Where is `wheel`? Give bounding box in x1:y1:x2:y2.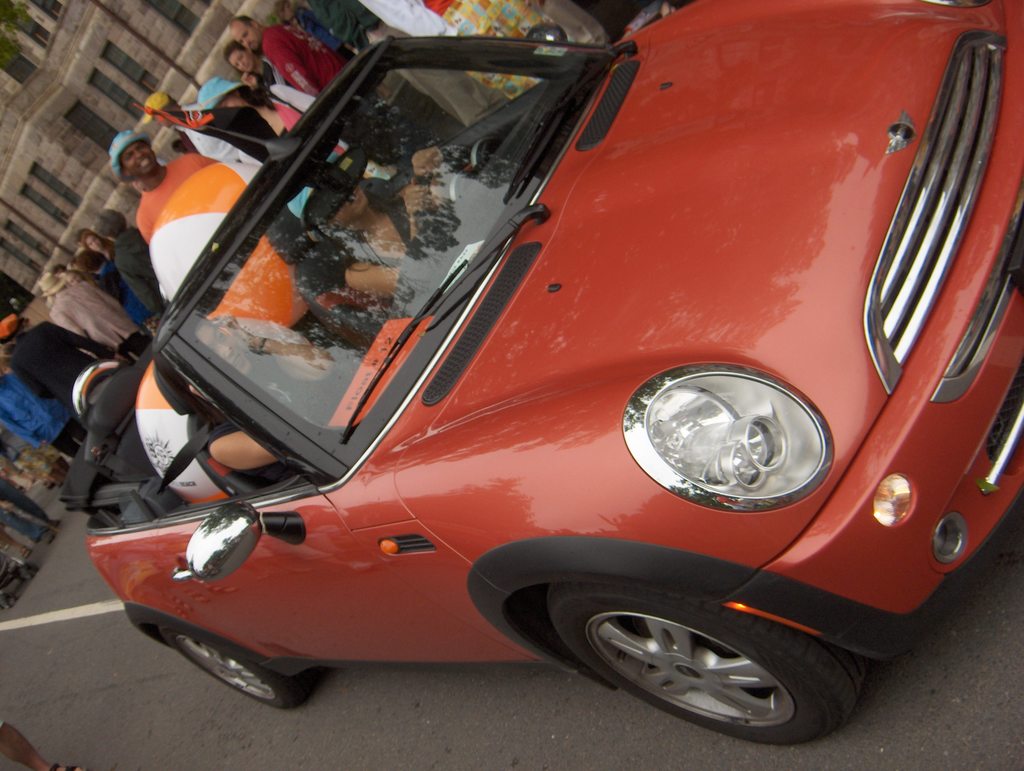
549:583:879:747.
